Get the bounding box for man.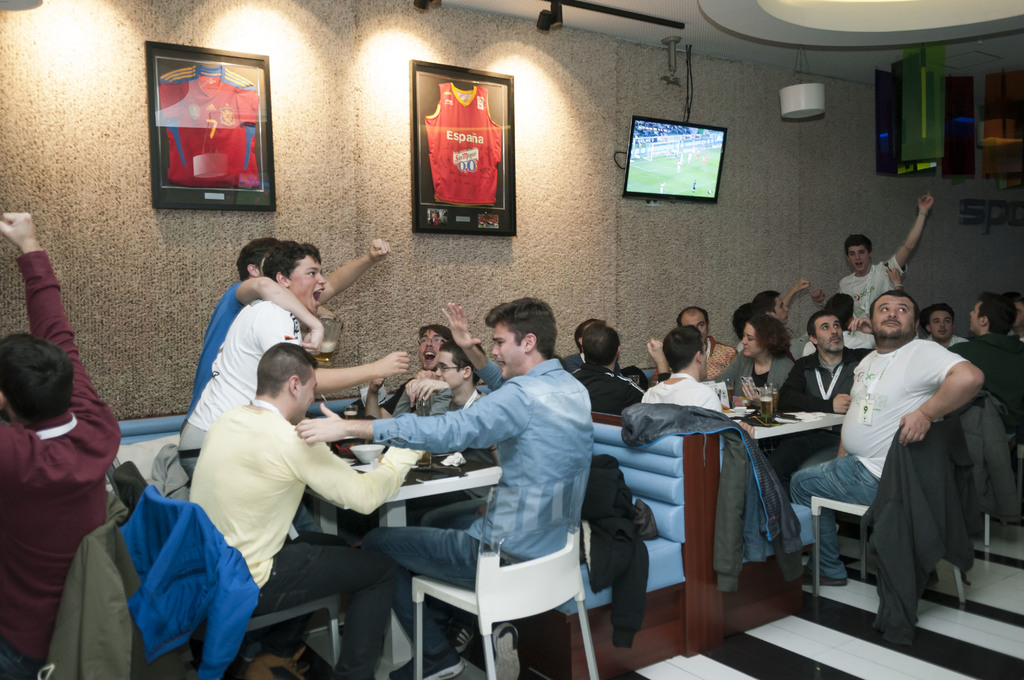
rect(1005, 291, 1023, 337).
